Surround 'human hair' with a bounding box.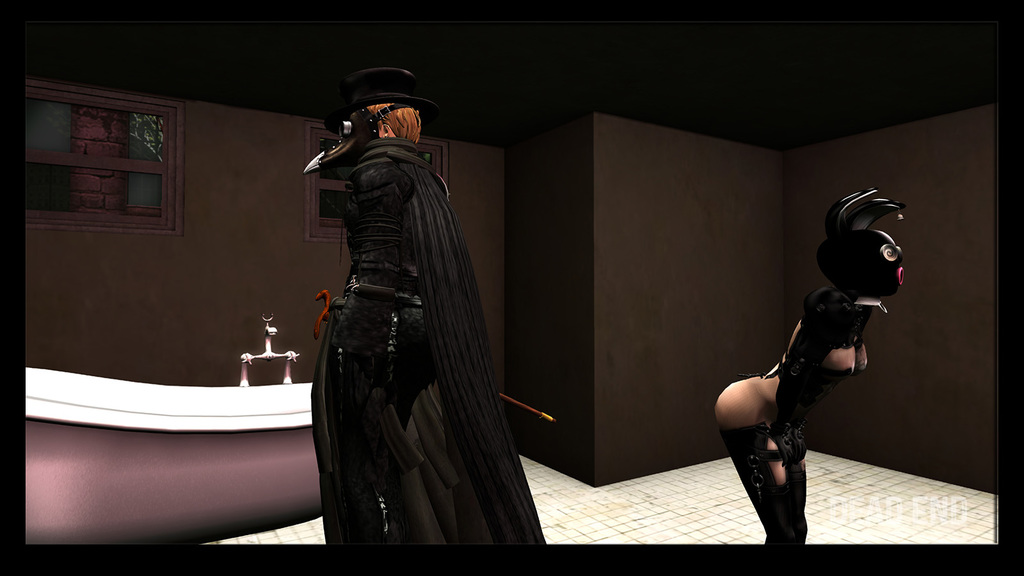
(x1=363, y1=95, x2=430, y2=143).
